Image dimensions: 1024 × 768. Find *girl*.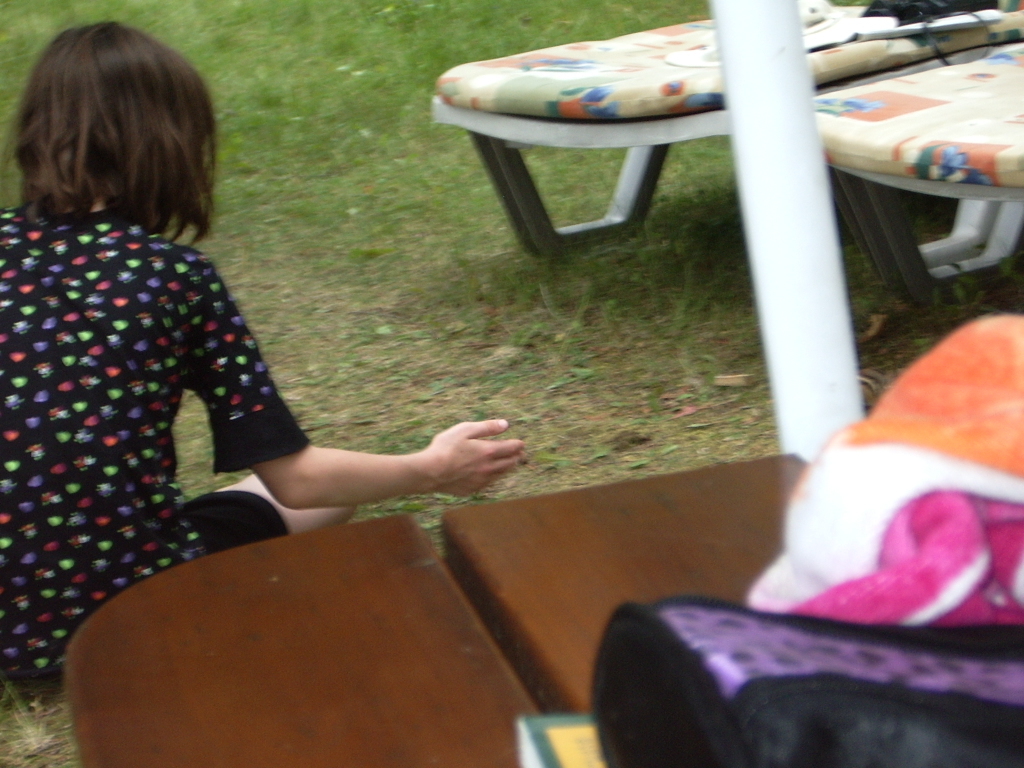
[0, 18, 525, 676].
